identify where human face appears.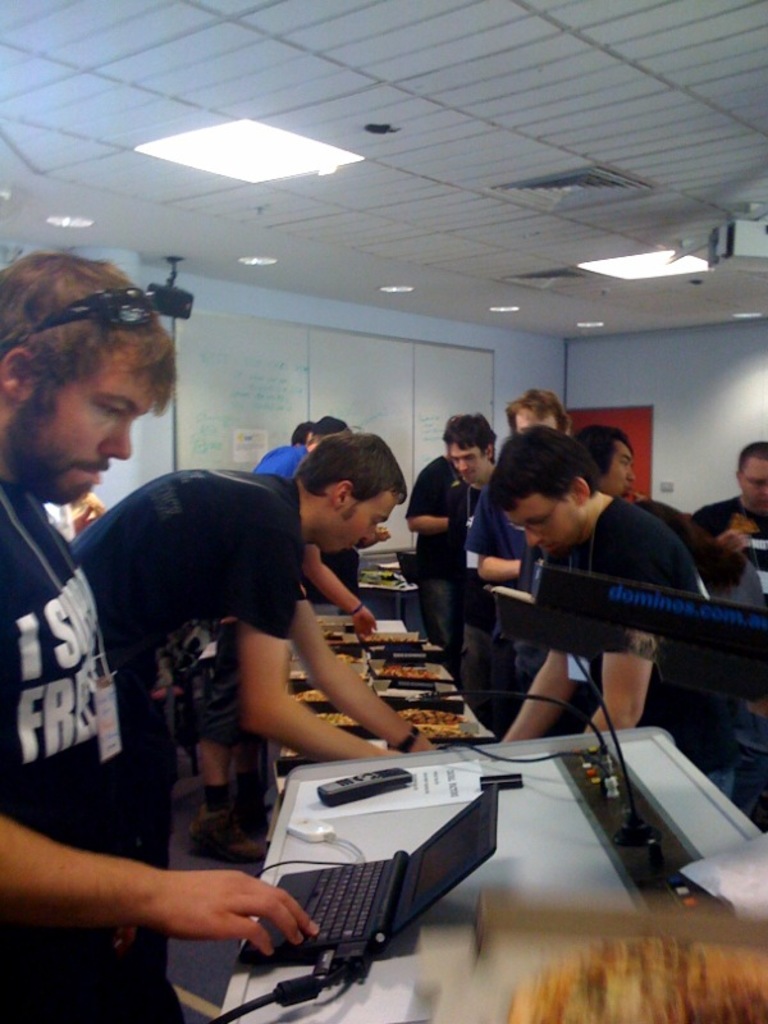
Appears at (20,338,166,504).
